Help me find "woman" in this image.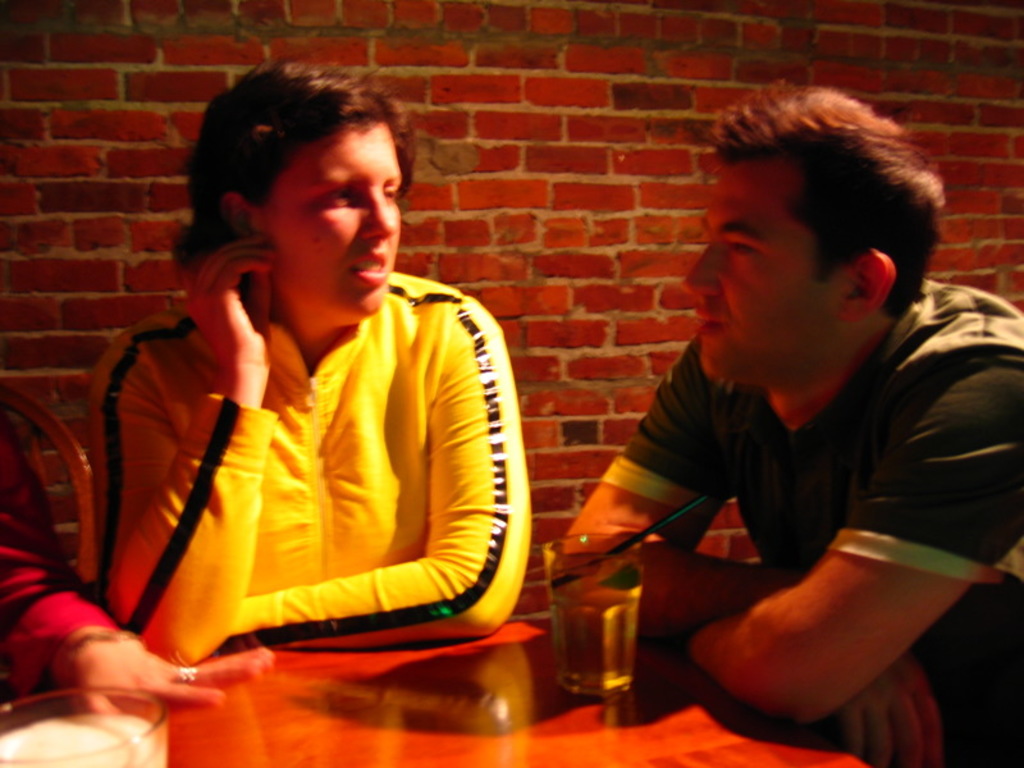
Found it: 67, 60, 529, 695.
